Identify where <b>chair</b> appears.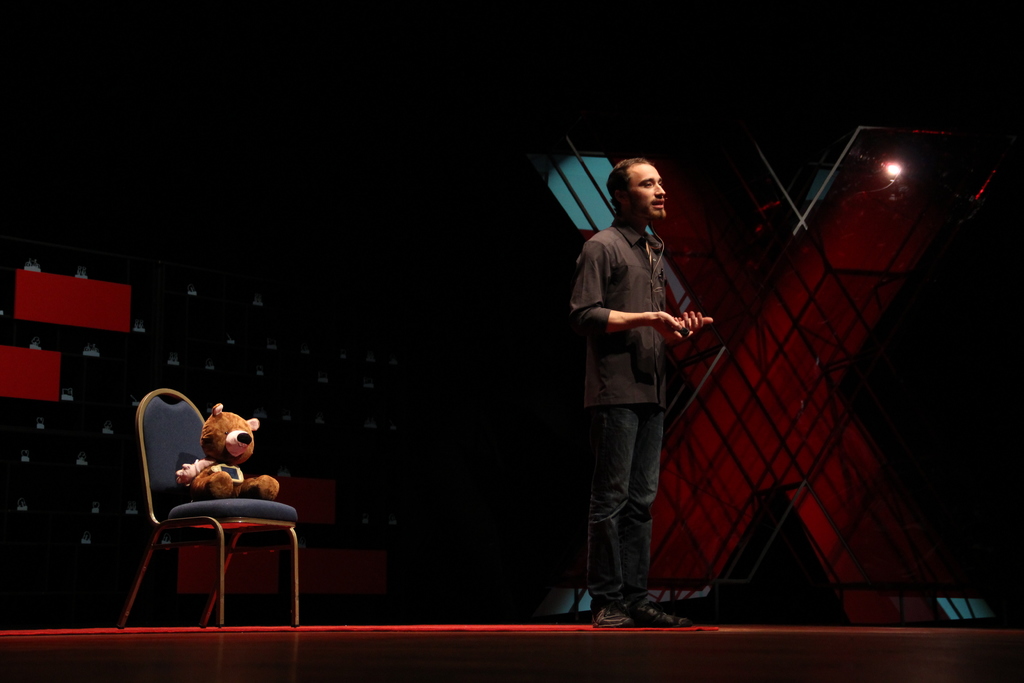
Appears at 127:428:310:641.
